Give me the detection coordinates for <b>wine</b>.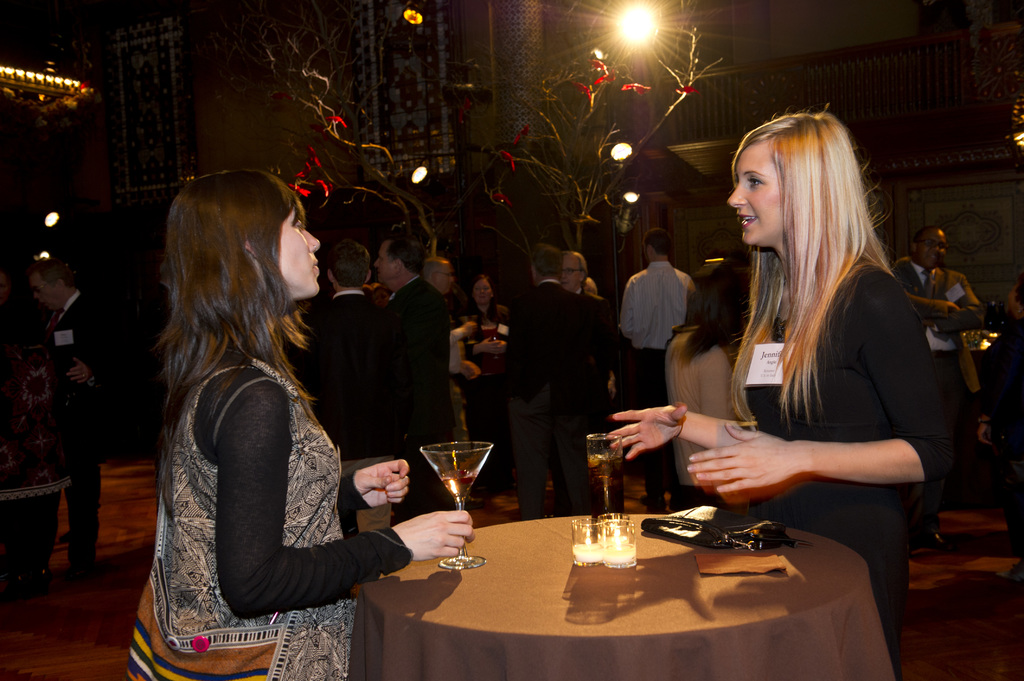
{"left": 442, "top": 463, "right": 474, "bottom": 498}.
